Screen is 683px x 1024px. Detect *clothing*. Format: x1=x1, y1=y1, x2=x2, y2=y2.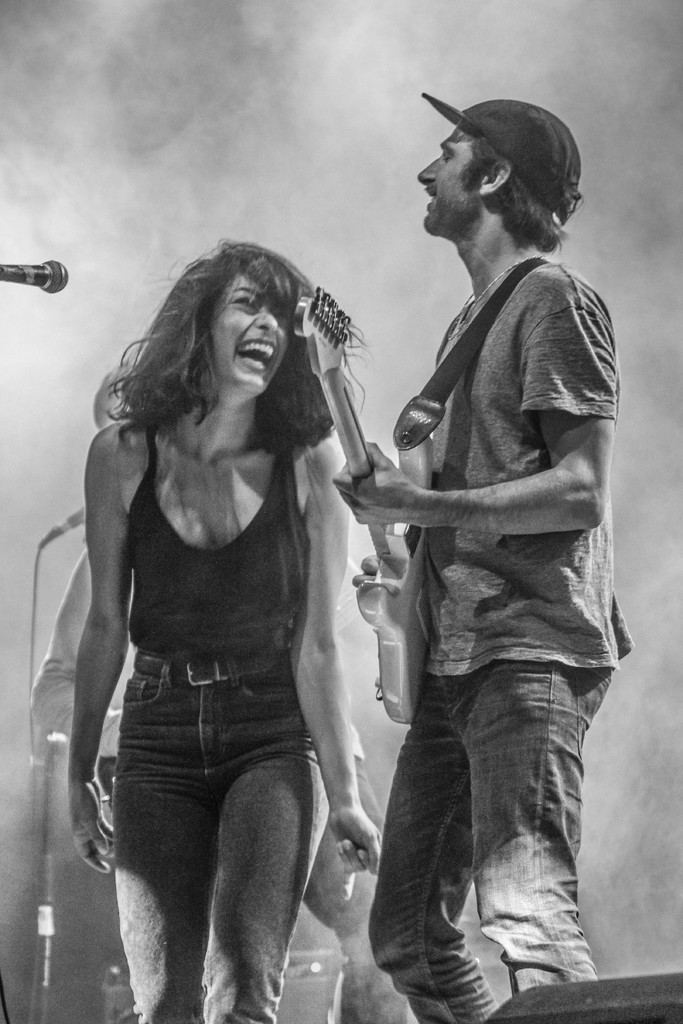
x1=121, y1=417, x2=334, y2=1023.
